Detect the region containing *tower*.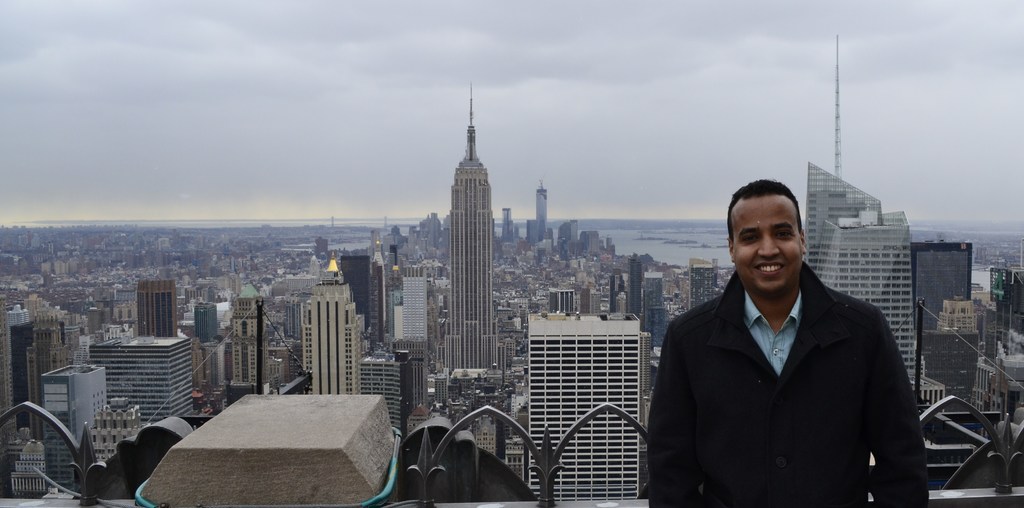
bbox=[627, 255, 640, 312].
